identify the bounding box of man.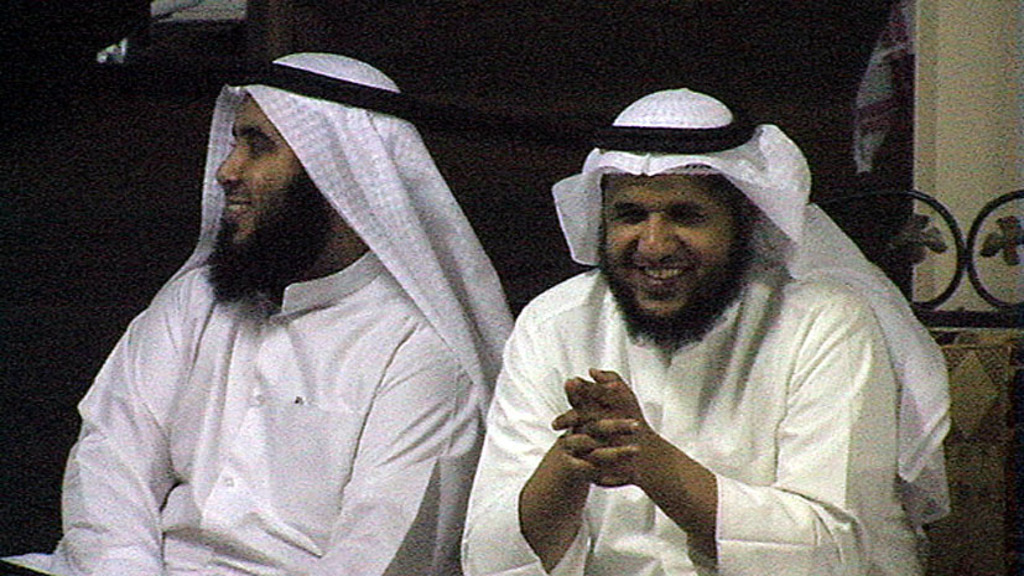
458, 87, 953, 575.
